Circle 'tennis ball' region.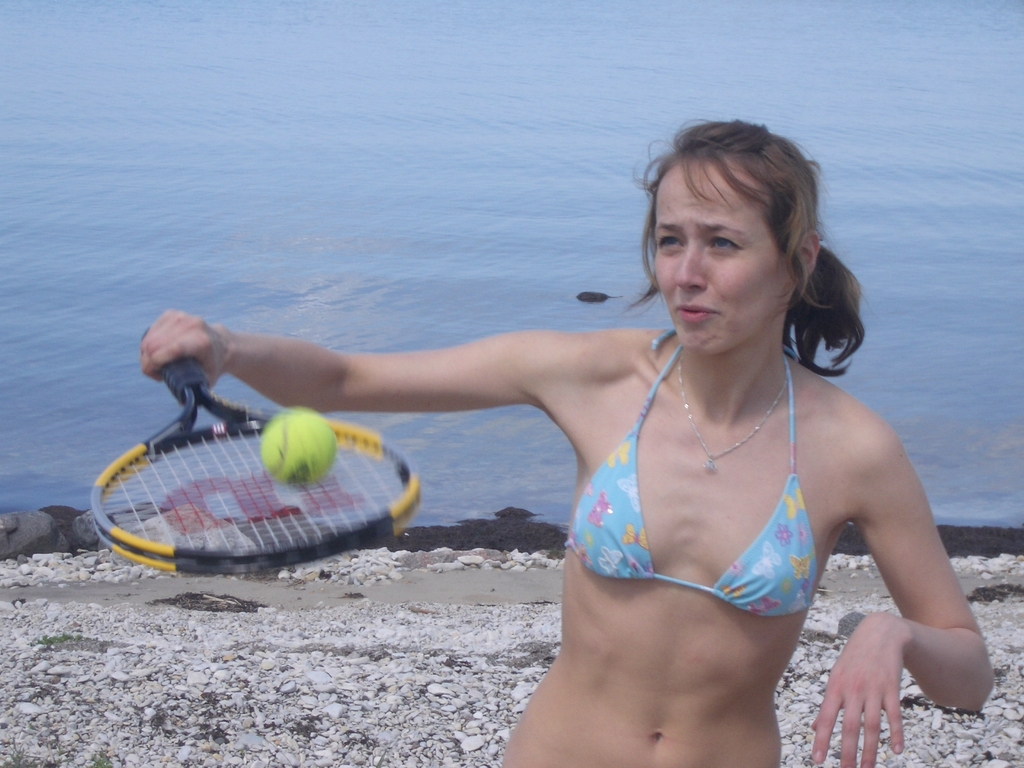
Region: 262, 408, 337, 490.
